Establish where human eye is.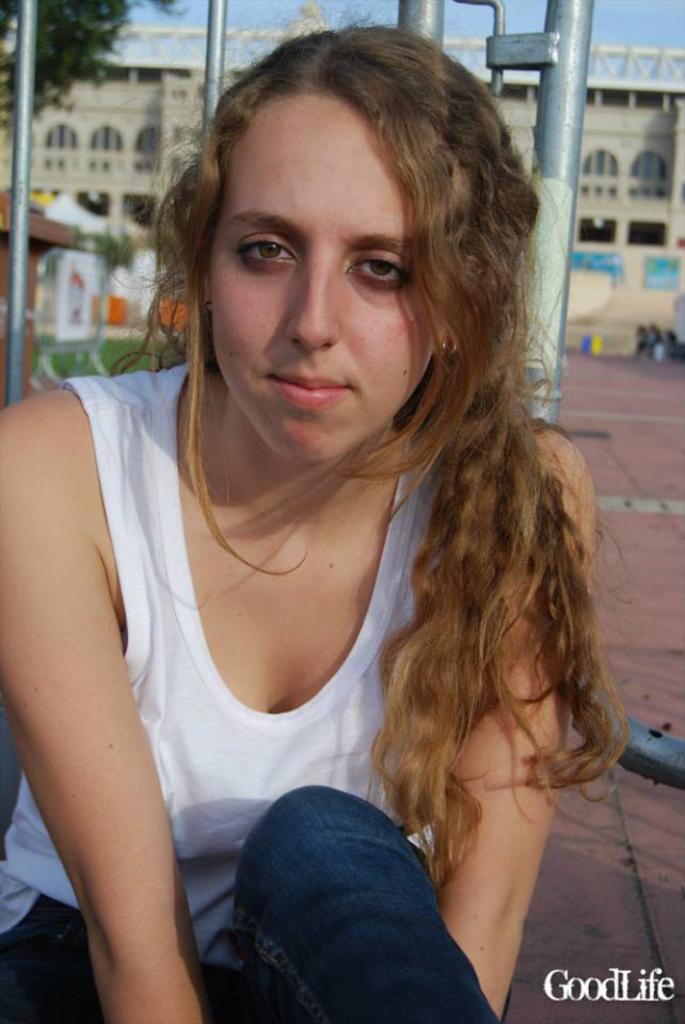
Established at {"x1": 342, "y1": 249, "x2": 417, "y2": 291}.
